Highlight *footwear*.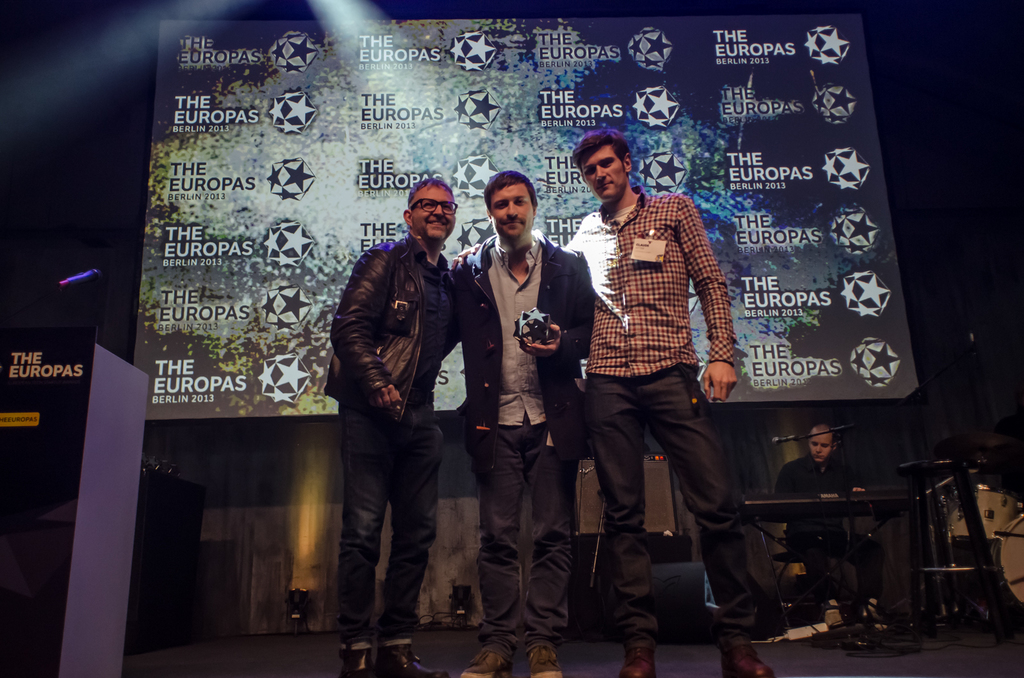
Highlighted region: detection(621, 644, 659, 677).
